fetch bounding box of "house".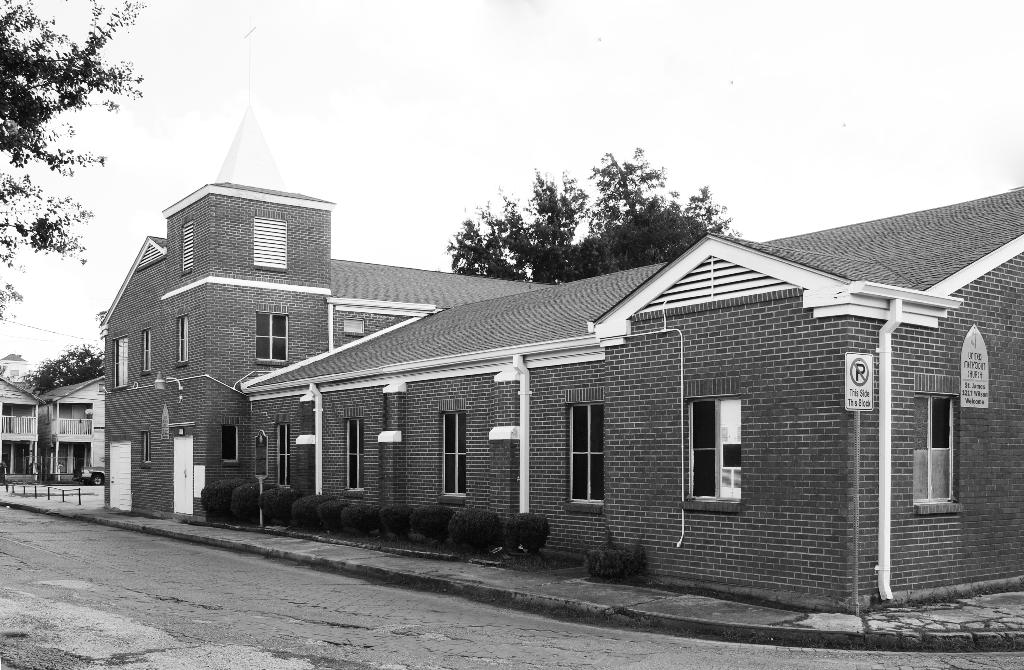
Bbox: 42,369,107,484.
